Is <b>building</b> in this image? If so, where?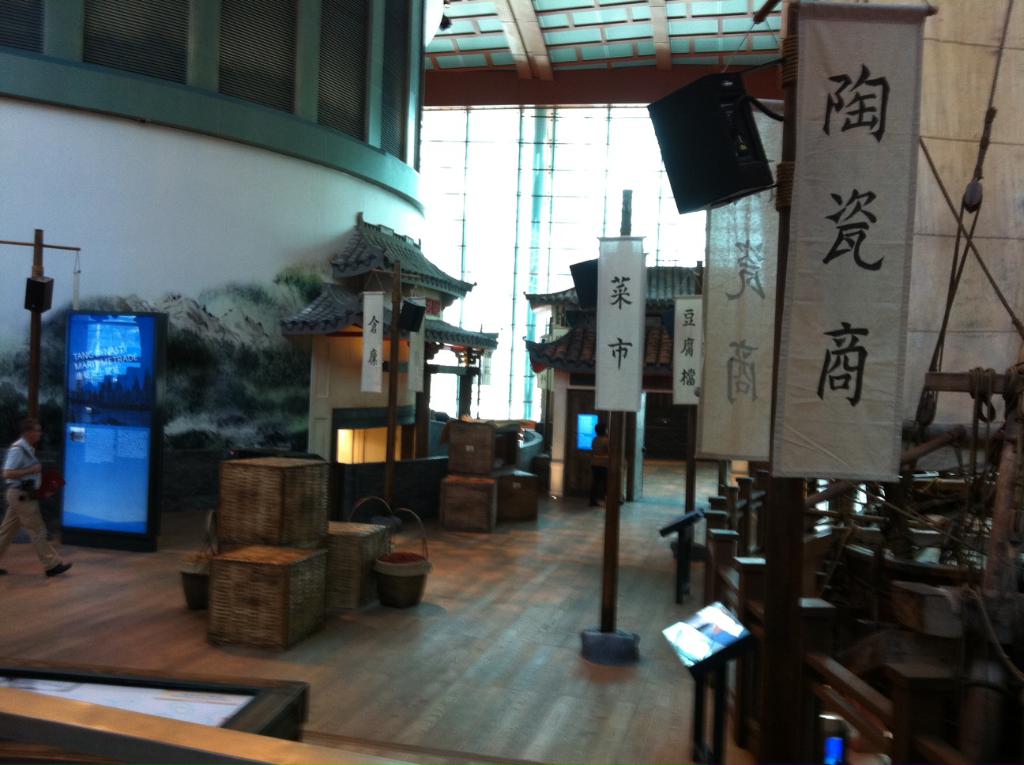
Yes, at [0,0,1023,764].
